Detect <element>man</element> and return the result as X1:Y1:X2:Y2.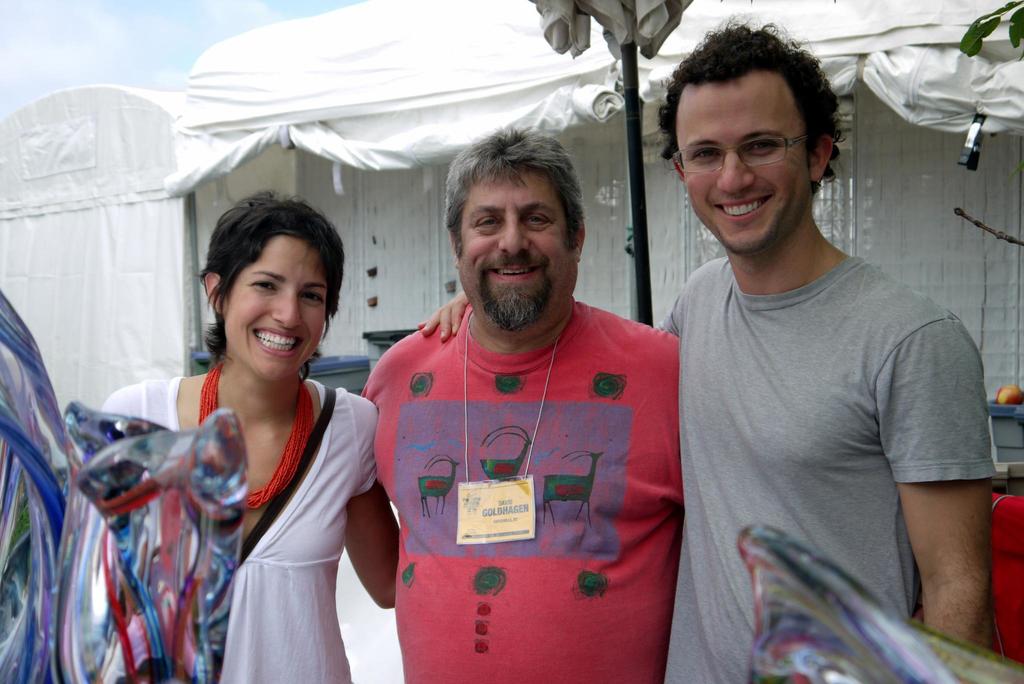
356:121:682:683.
